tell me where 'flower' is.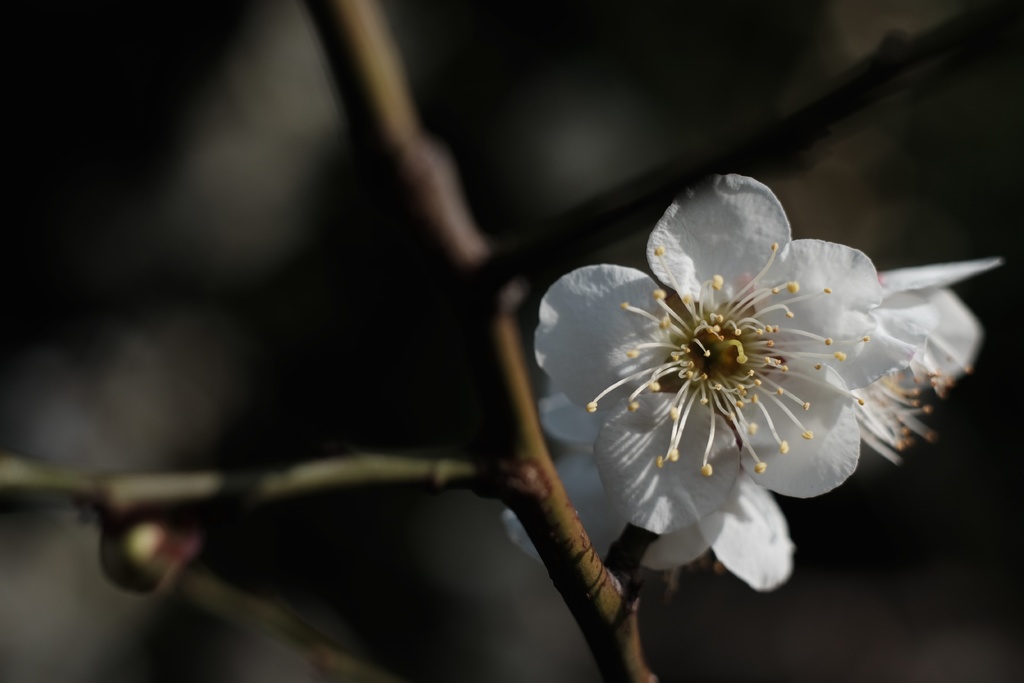
'flower' is at select_region(499, 382, 799, 596).
